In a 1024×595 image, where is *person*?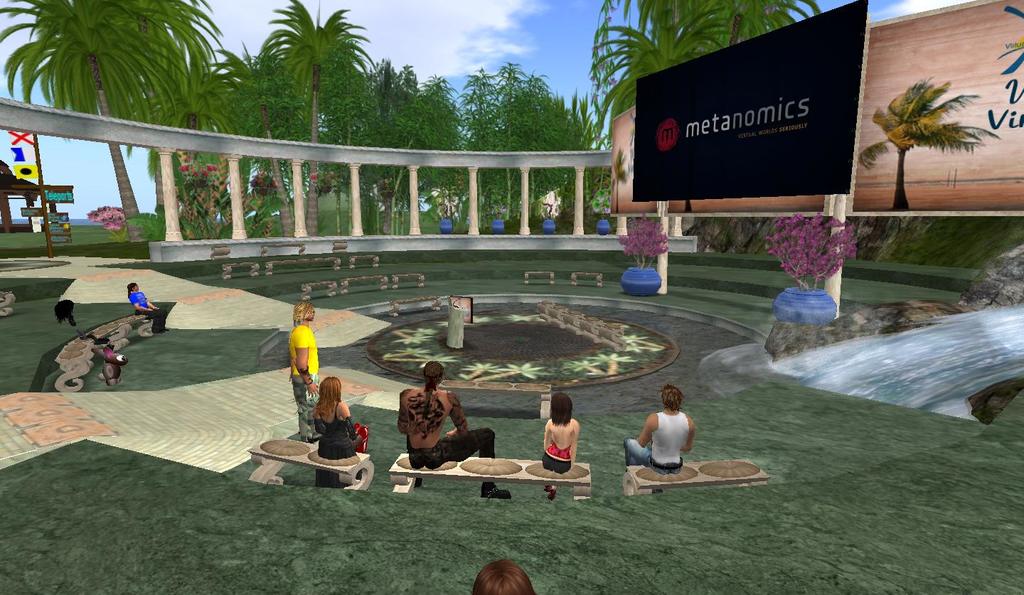
x1=126, y1=282, x2=171, y2=332.
